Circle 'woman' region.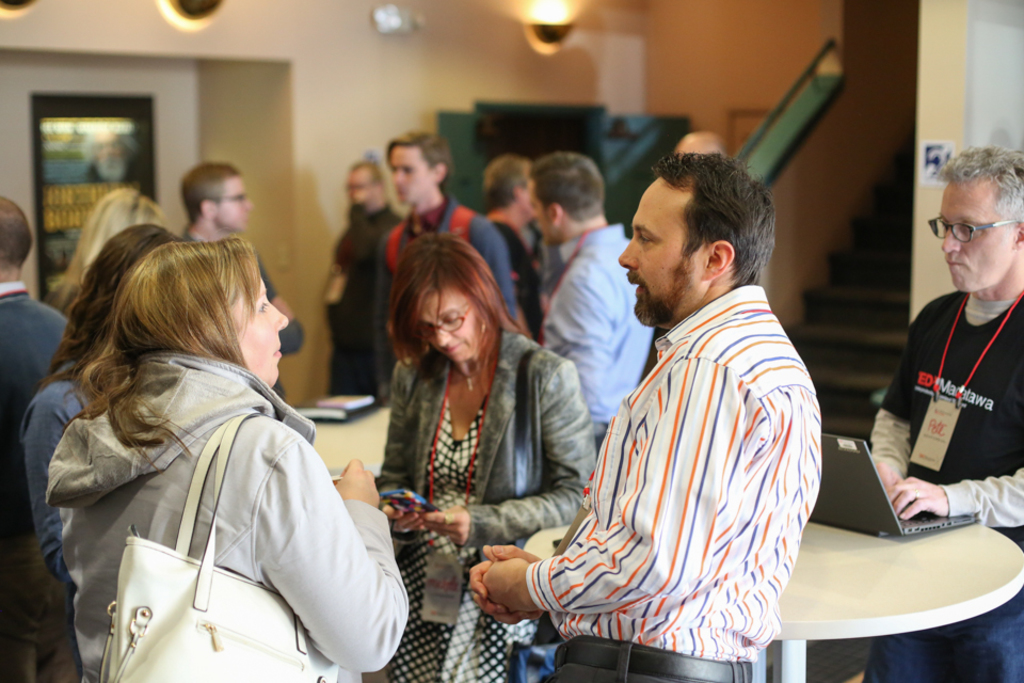
Region: rect(371, 228, 597, 682).
